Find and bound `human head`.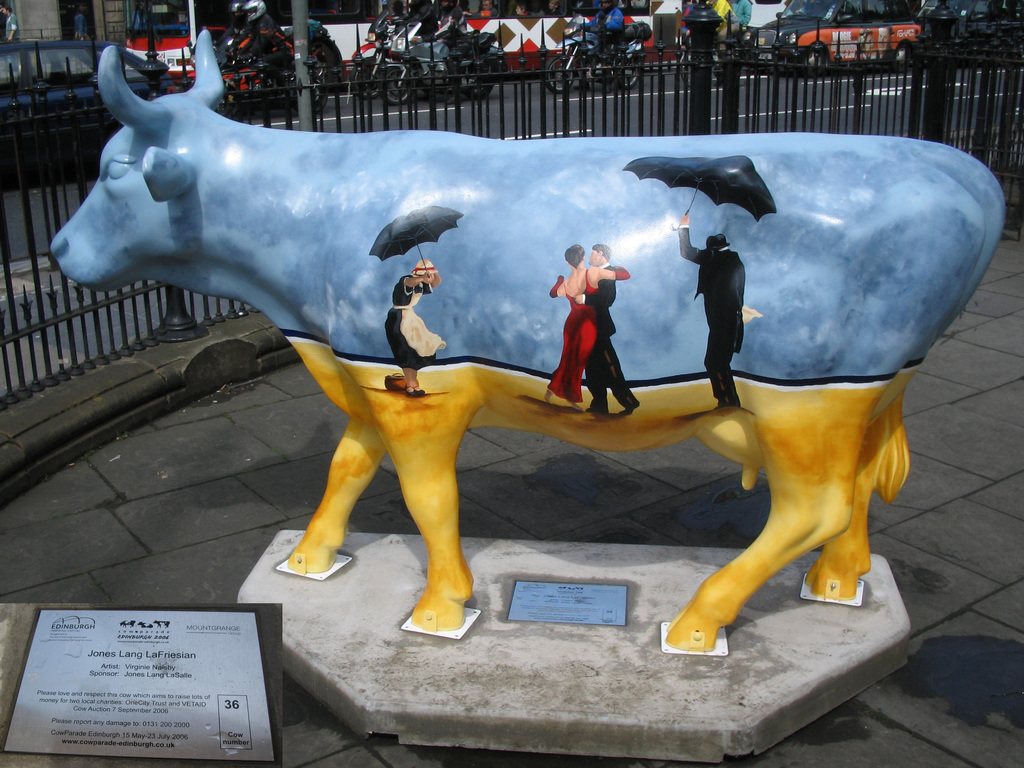
Bound: bbox(414, 258, 435, 283).
